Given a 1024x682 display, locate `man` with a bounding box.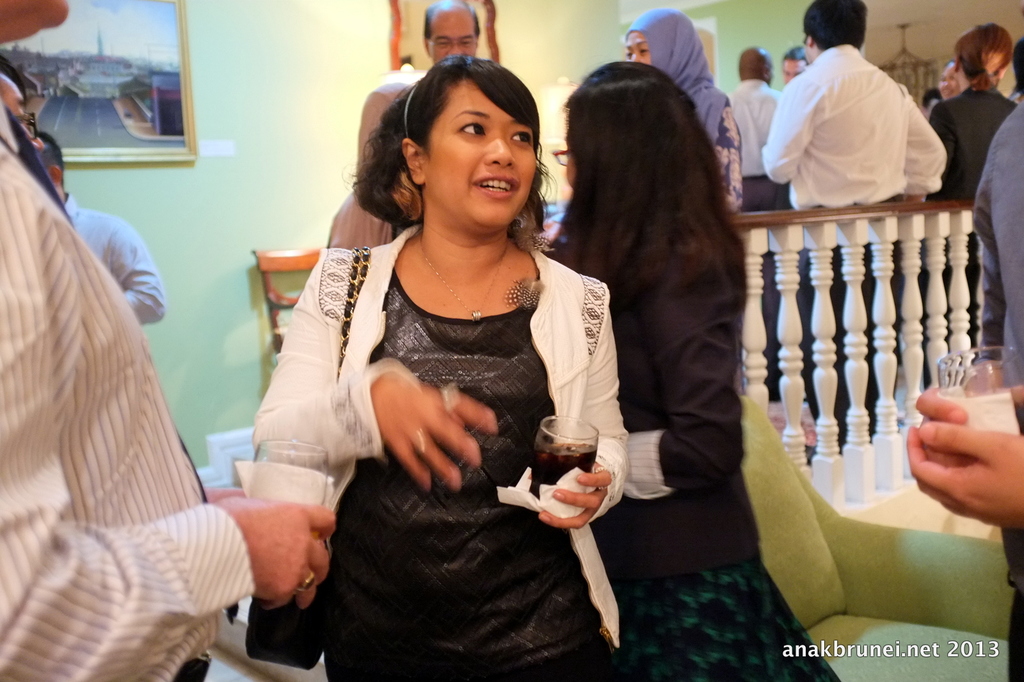
Located: <bbox>770, 6, 948, 222</bbox>.
